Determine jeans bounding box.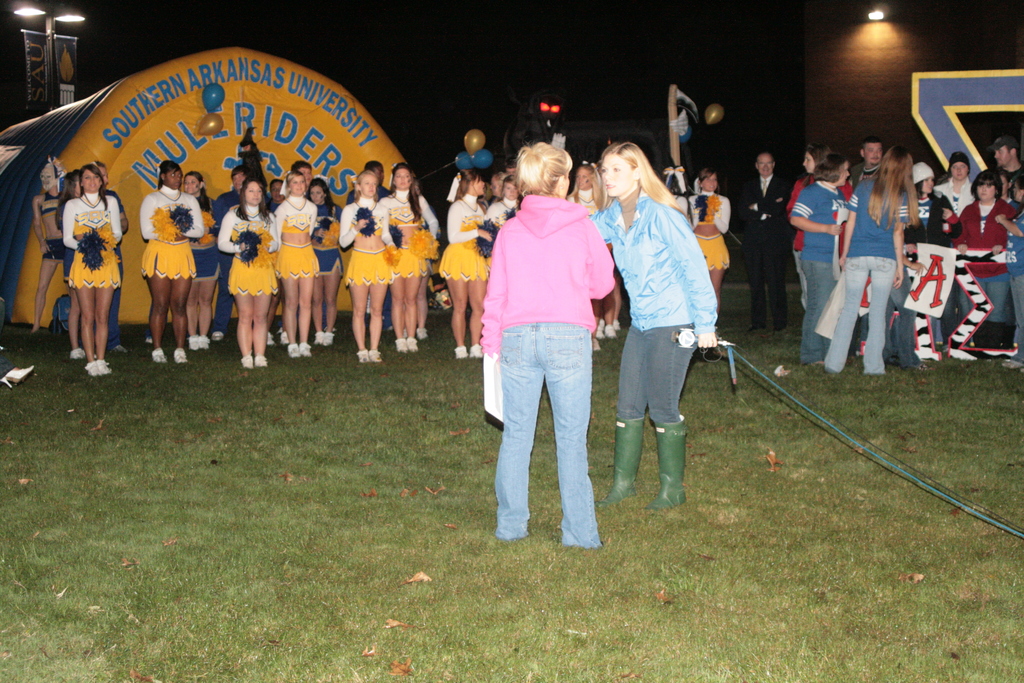
Determined: detection(954, 281, 1008, 322).
